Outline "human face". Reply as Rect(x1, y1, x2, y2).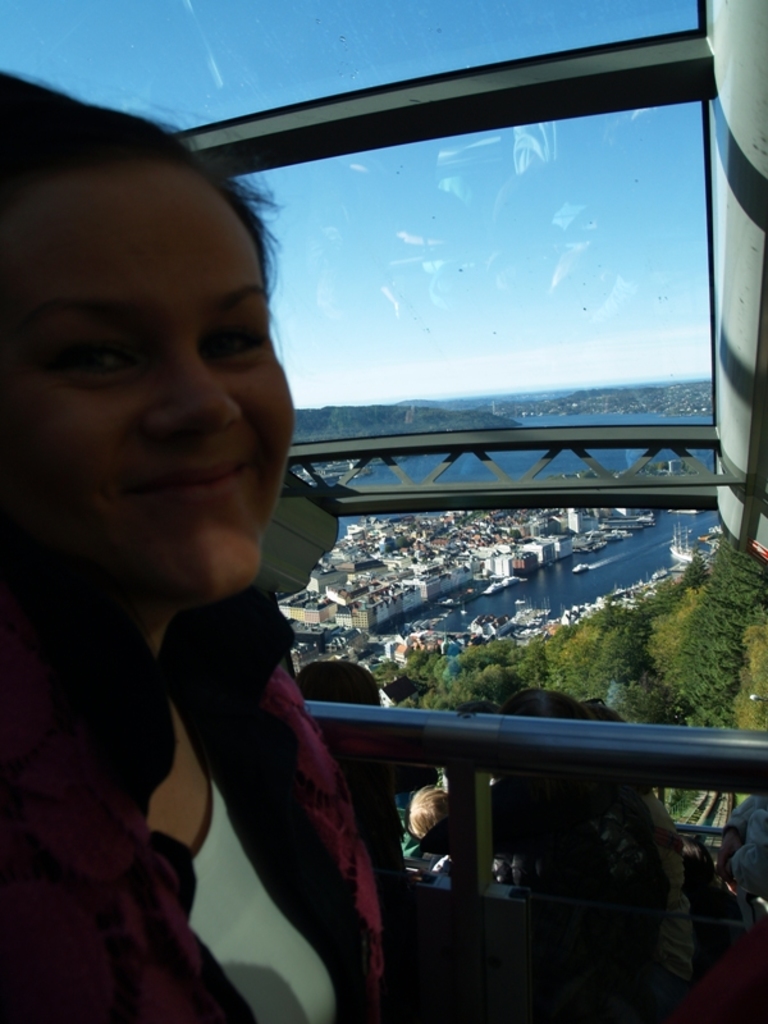
Rect(0, 164, 296, 605).
